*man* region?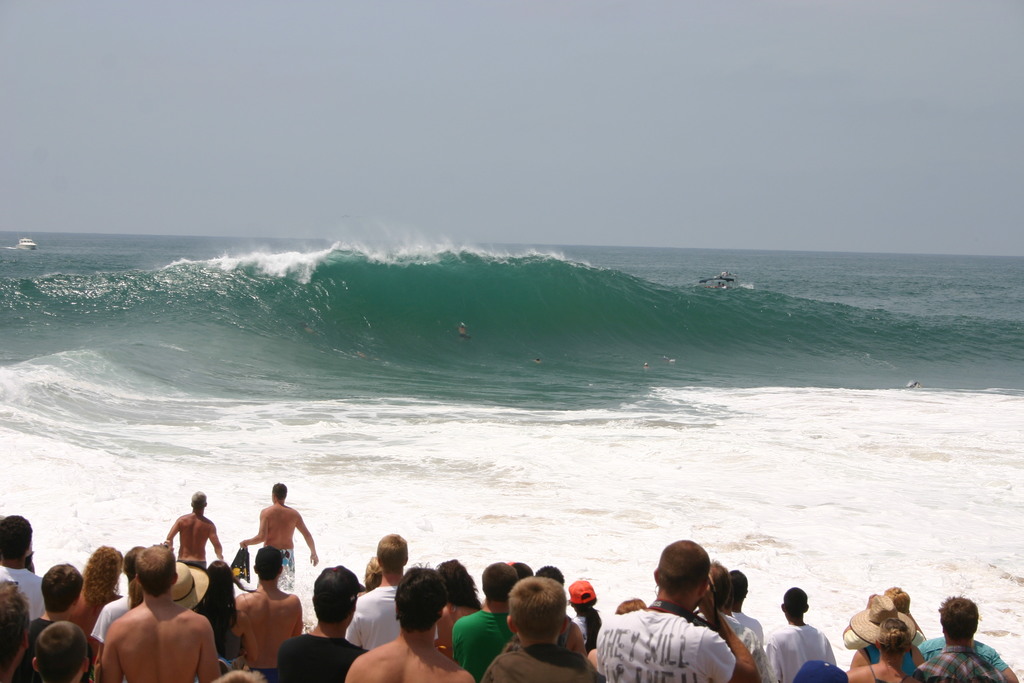
x1=729, y1=570, x2=764, y2=641
